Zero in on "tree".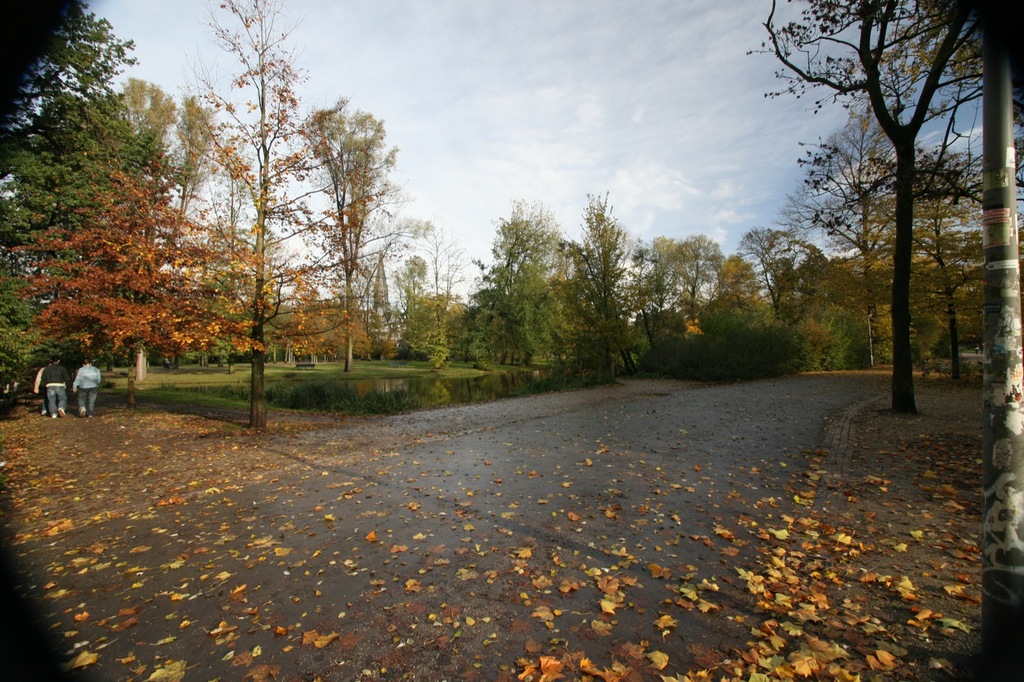
Zeroed in: detection(110, 74, 224, 353).
